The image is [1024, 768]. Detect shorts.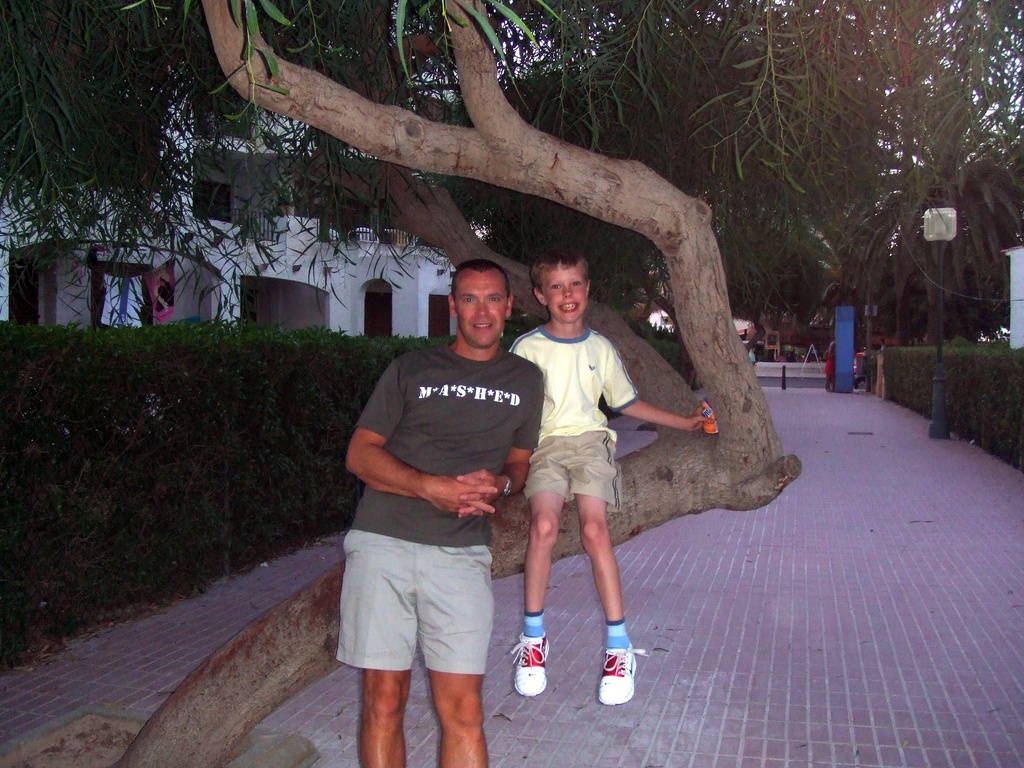
Detection: 520/430/625/515.
